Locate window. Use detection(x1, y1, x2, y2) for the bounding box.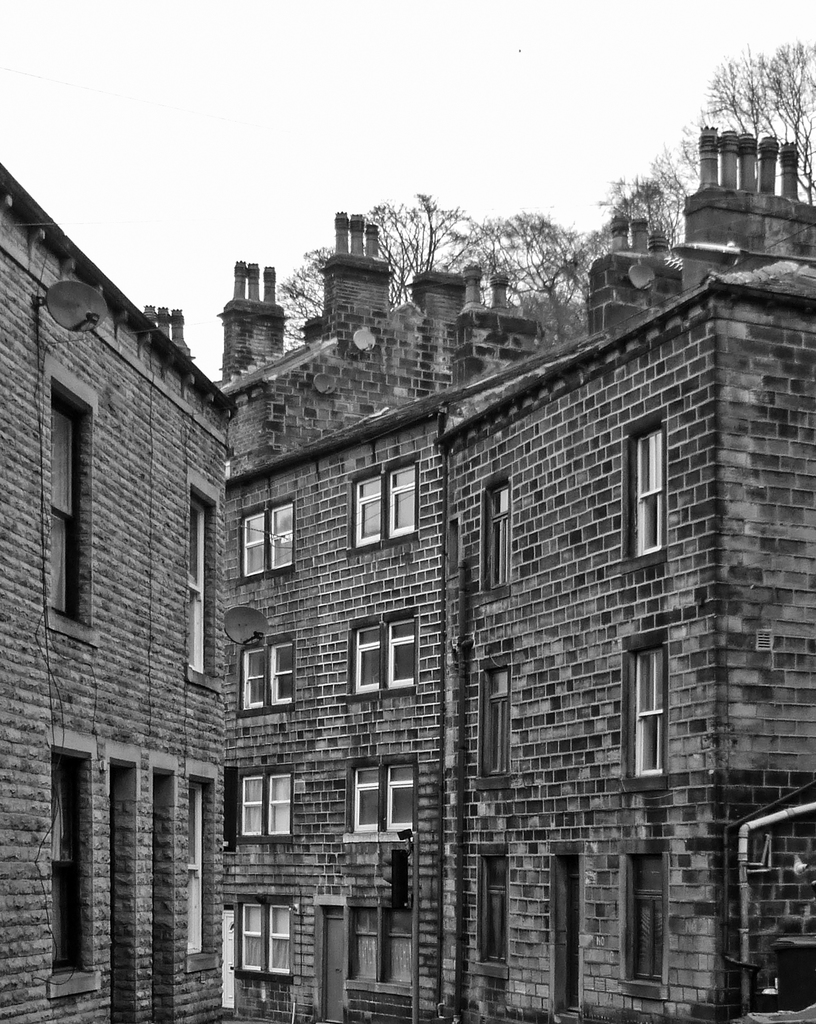
detection(481, 671, 510, 776).
